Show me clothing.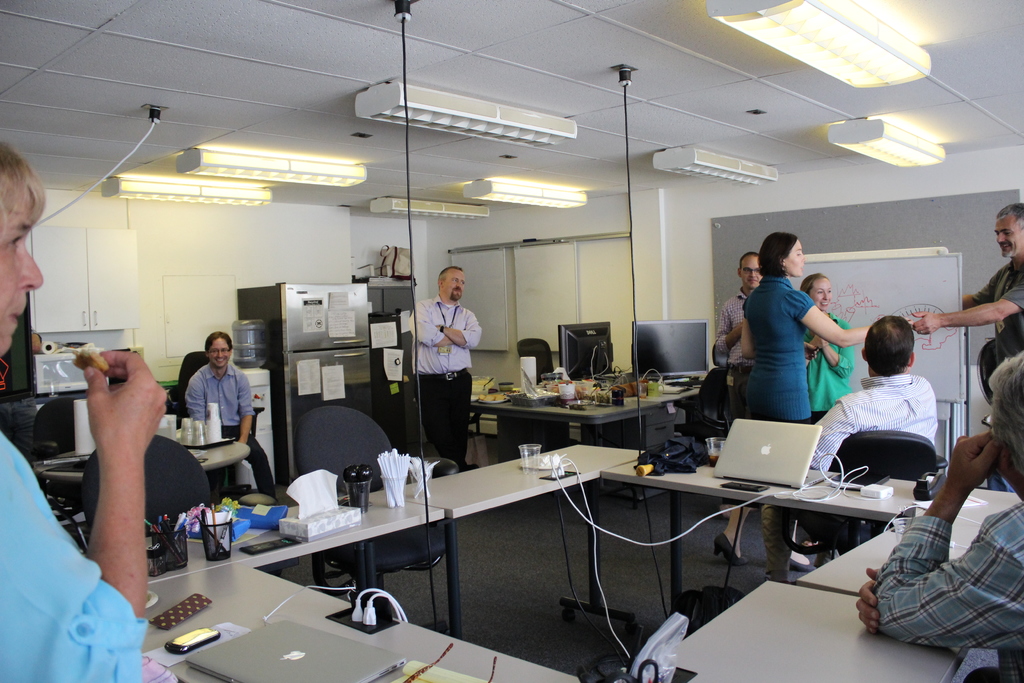
clothing is here: 185/362/278/502.
